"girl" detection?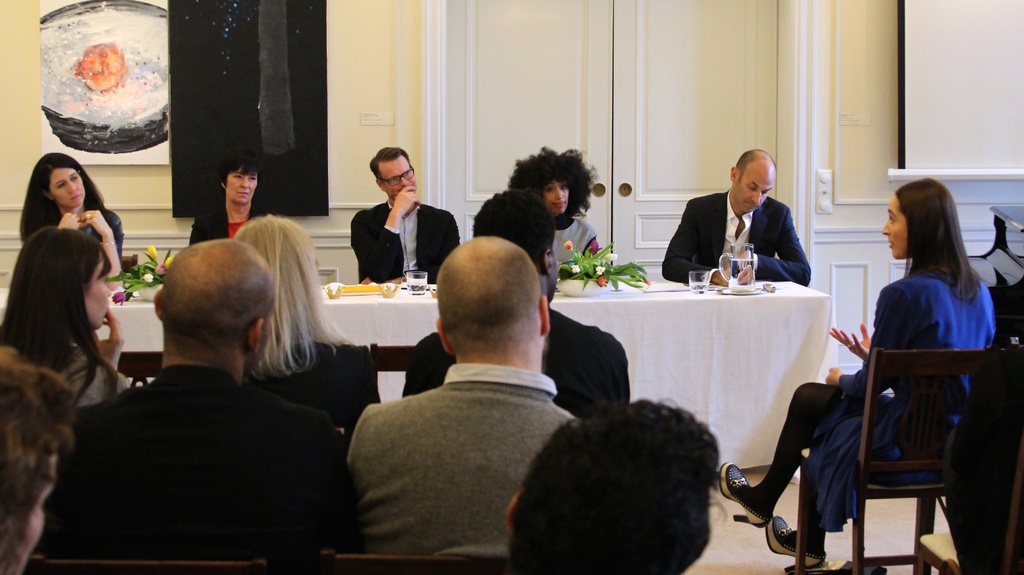
22:150:121:280
